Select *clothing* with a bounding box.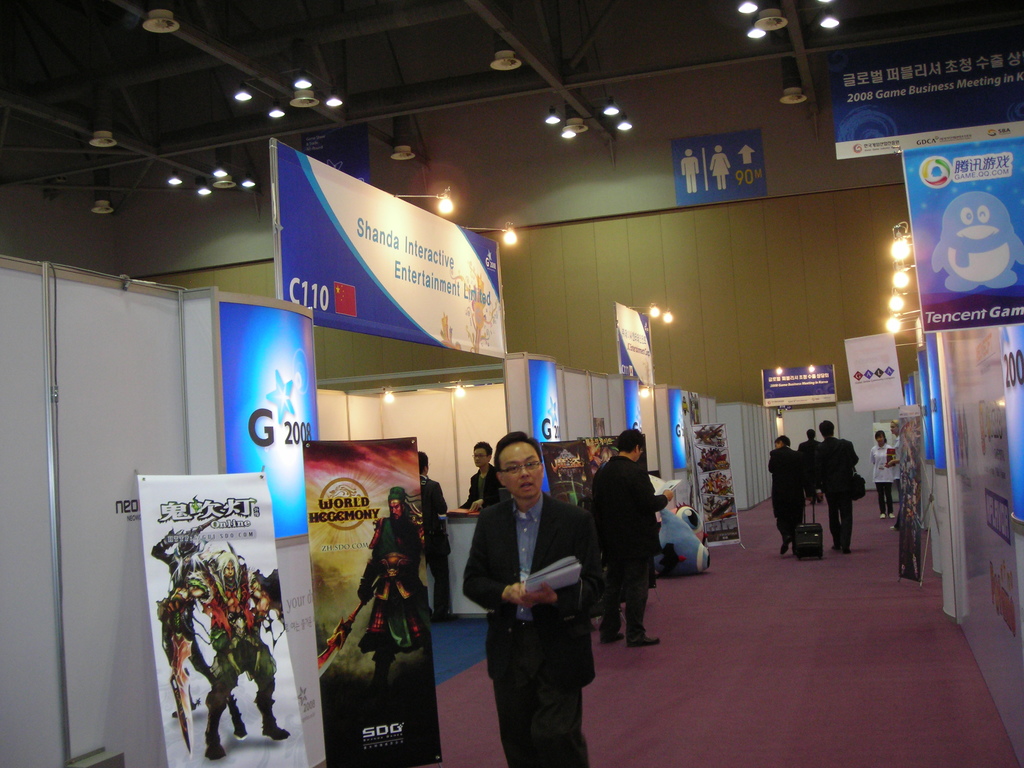
left=875, top=442, right=903, bottom=508.
